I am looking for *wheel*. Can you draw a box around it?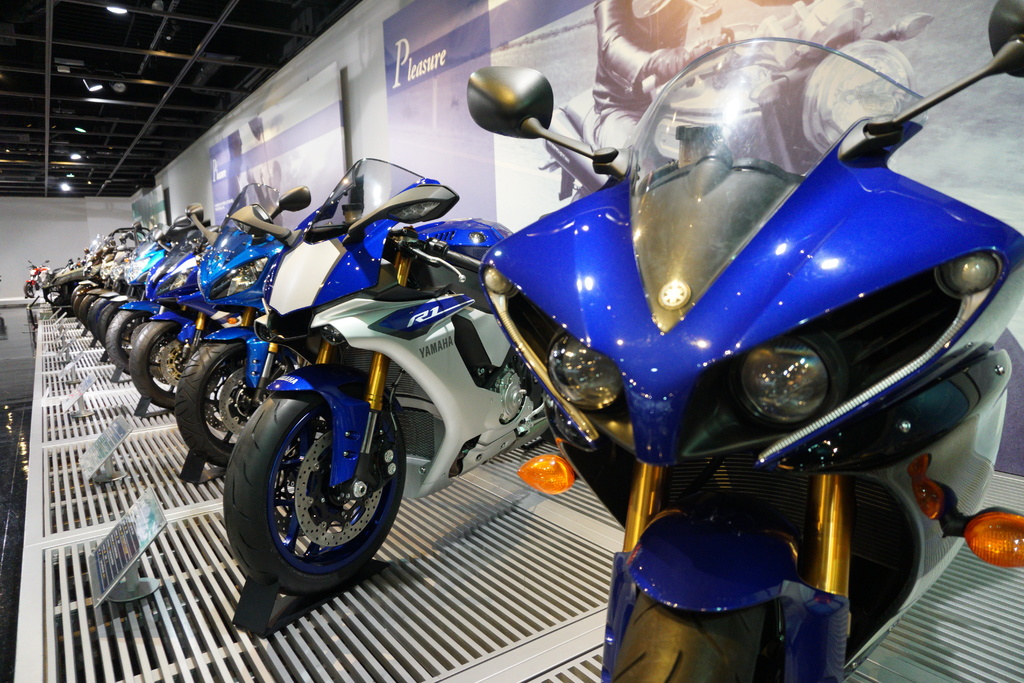
Sure, the bounding box is box(75, 286, 89, 293).
